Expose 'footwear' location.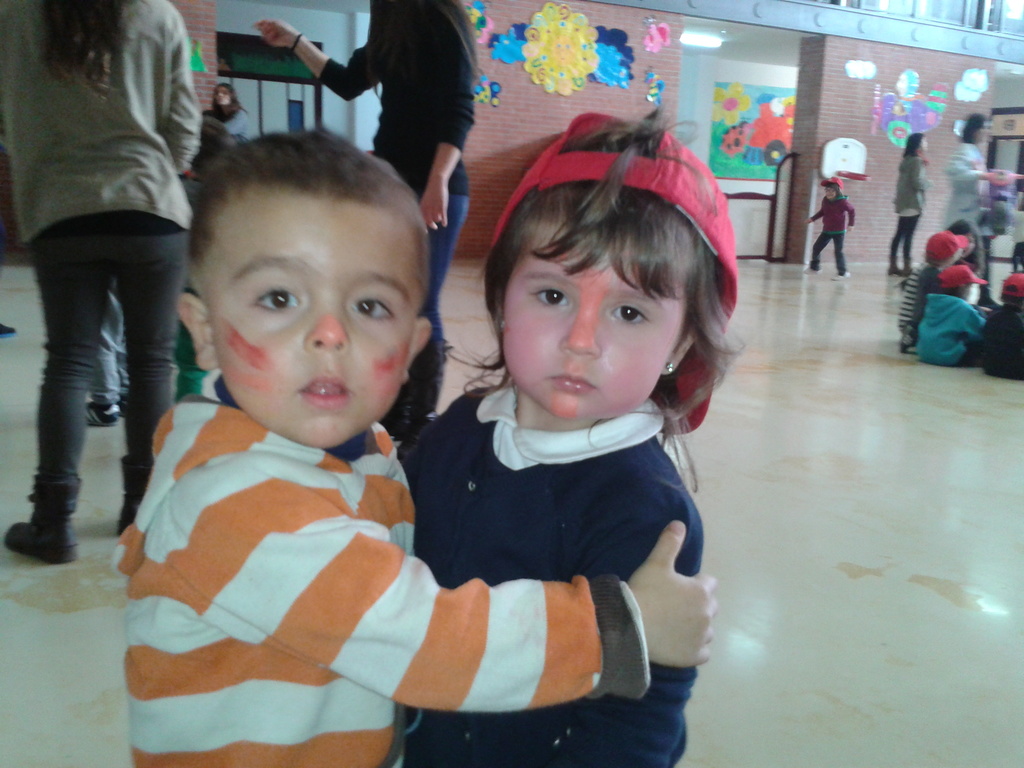
Exposed at locate(5, 529, 77, 563).
